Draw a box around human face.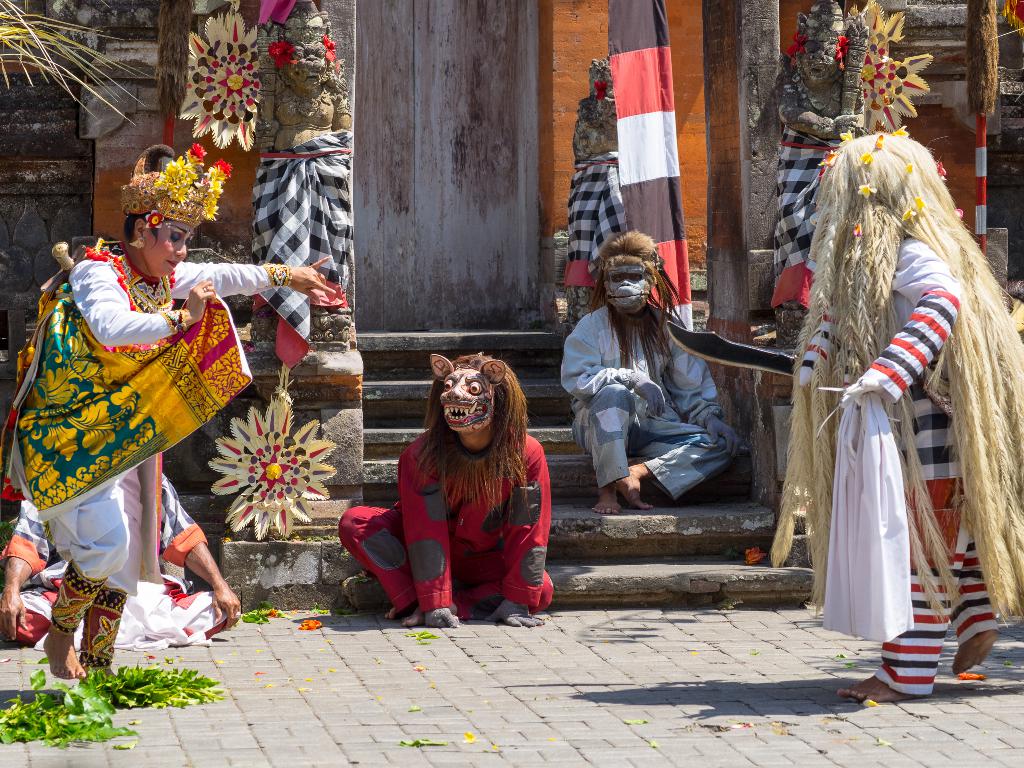
[left=607, top=273, right=650, bottom=314].
